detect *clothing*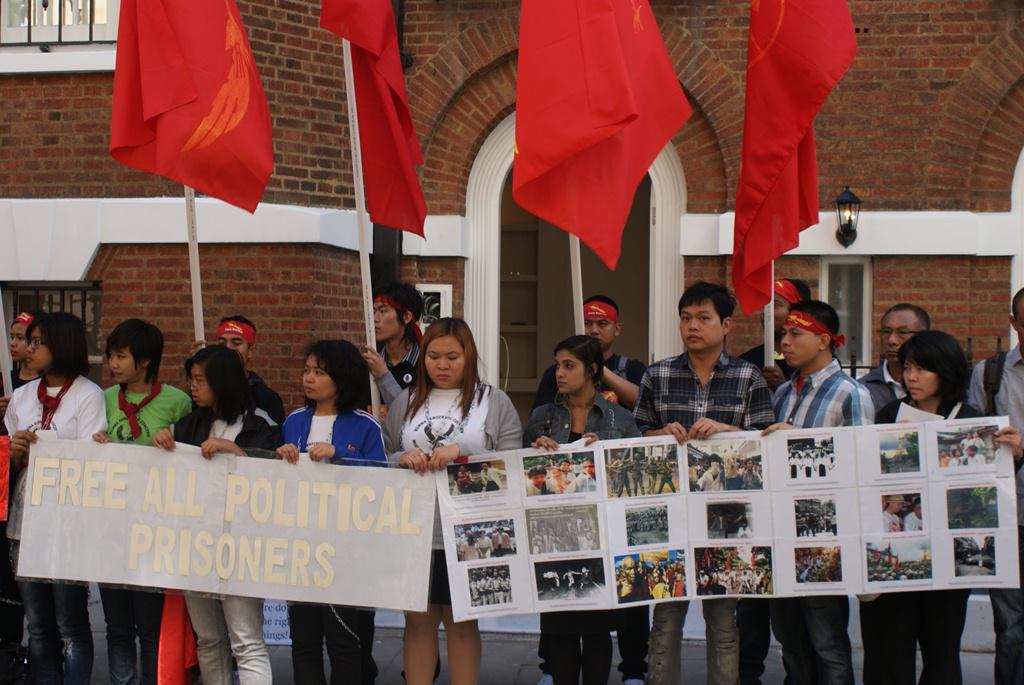
locate(0, 366, 38, 672)
